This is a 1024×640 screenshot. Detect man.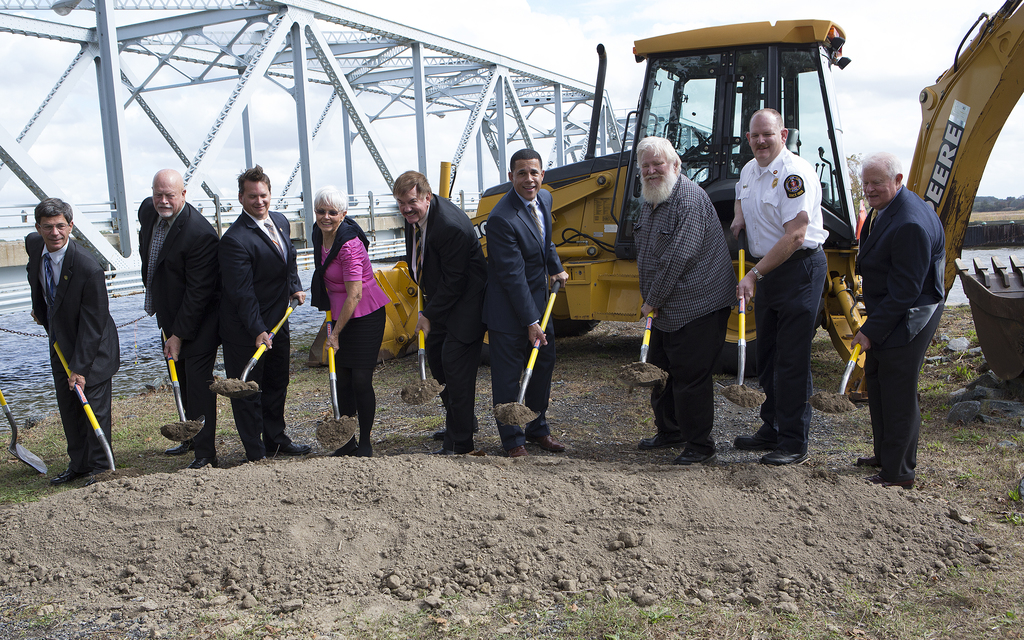
[x1=482, y1=145, x2=570, y2=454].
